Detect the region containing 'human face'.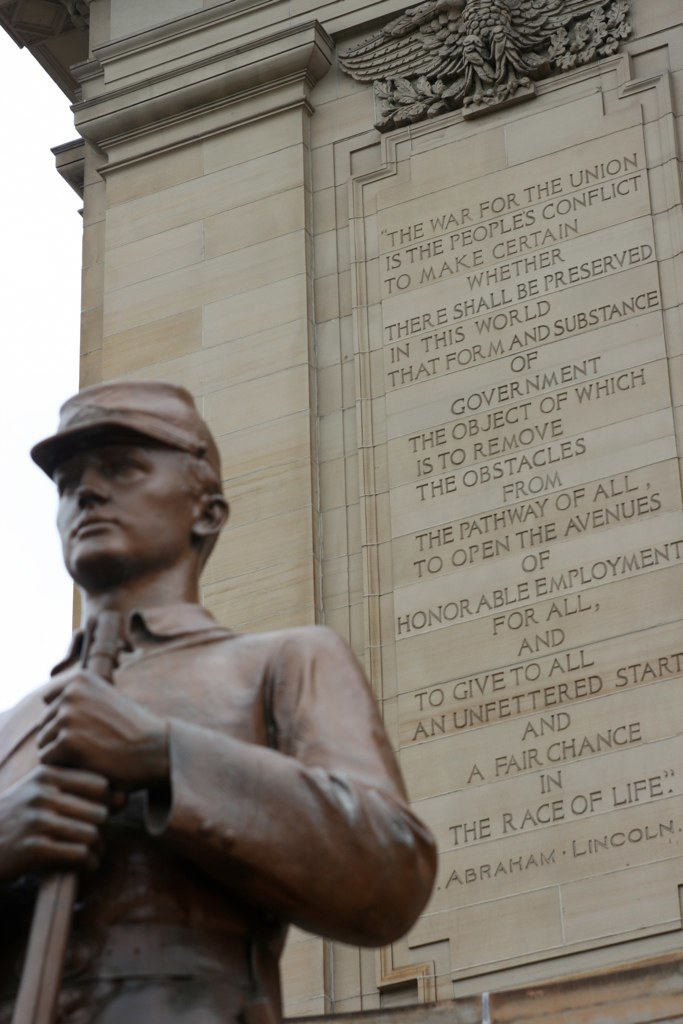
<region>55, 435, 194, 564</region>.
